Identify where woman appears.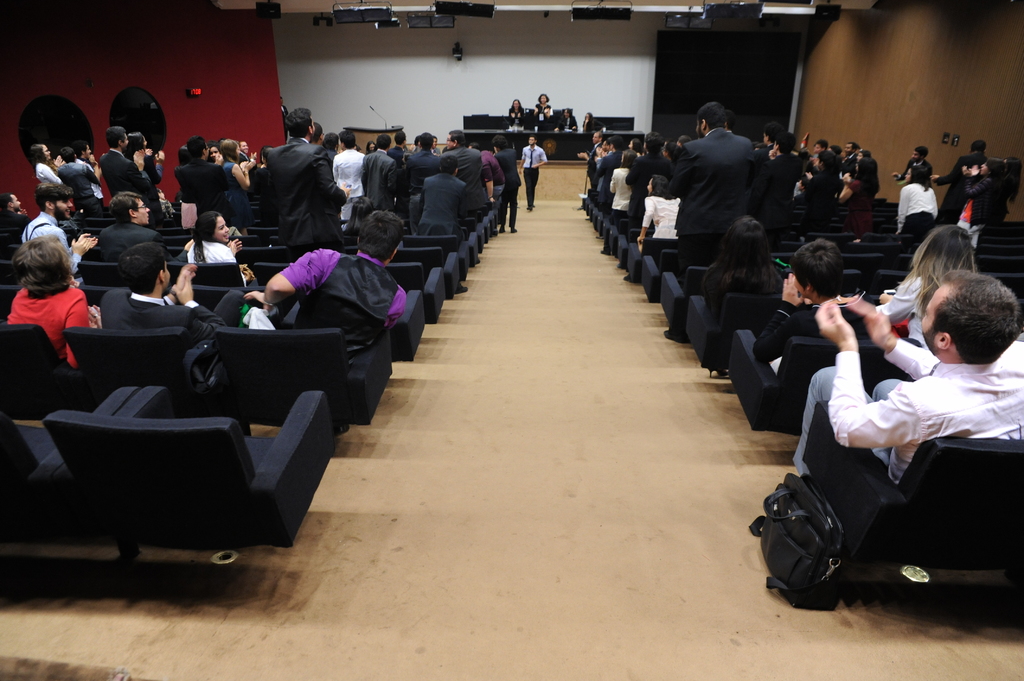
Appears at locate(220, 140, 249, 186).
